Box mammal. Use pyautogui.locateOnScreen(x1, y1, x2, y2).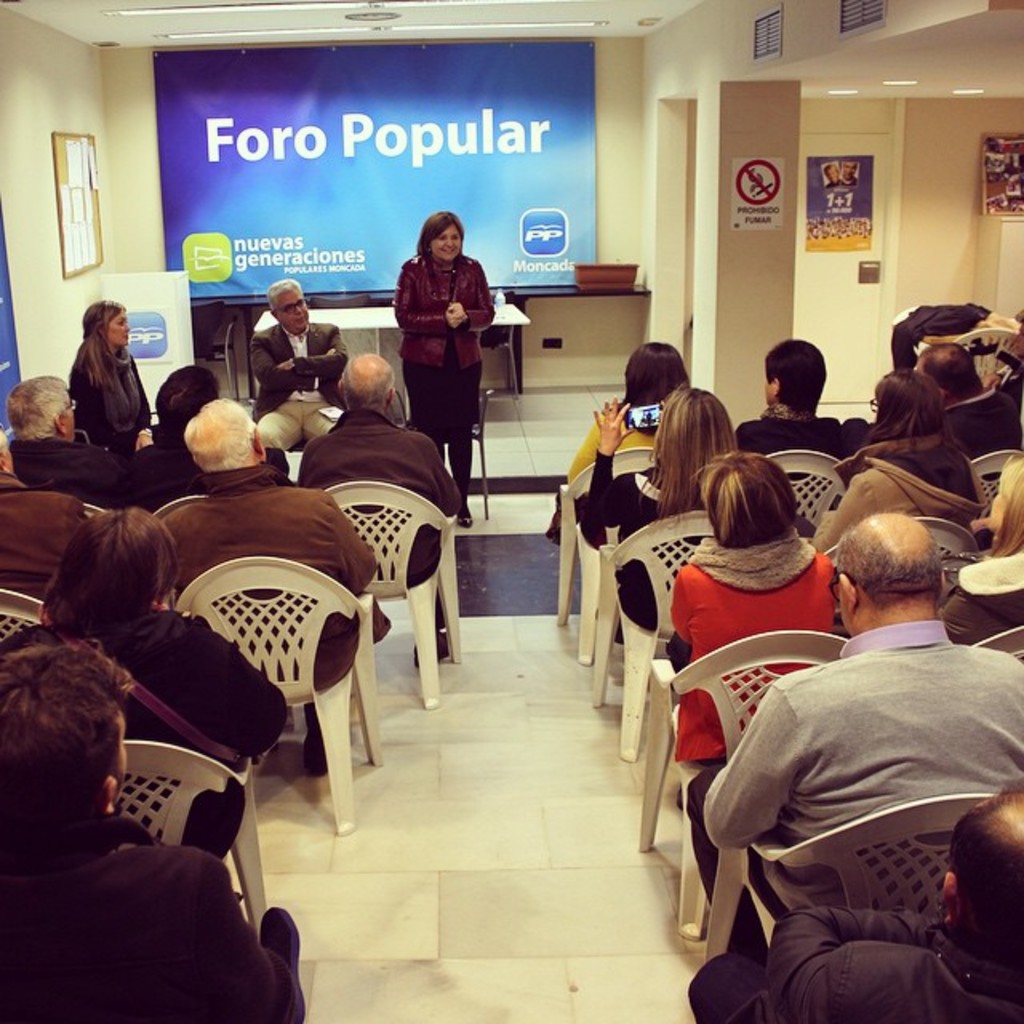
pyautogui.locateOnScreen(910, 339, 976, 414).
